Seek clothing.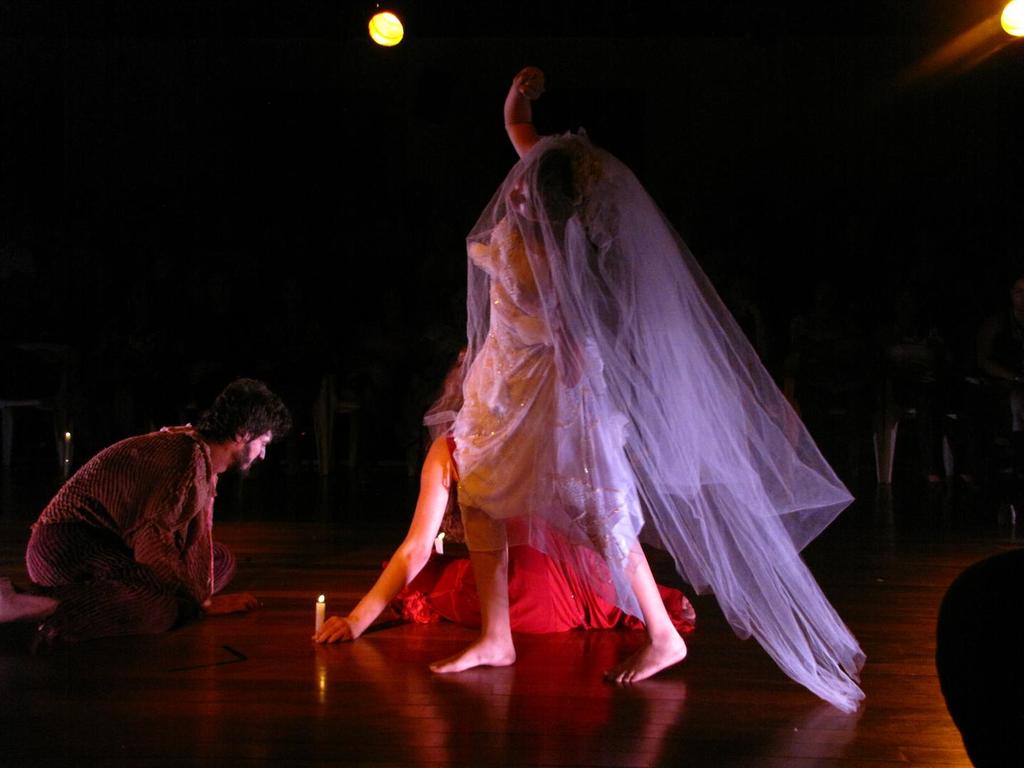
447,128,867,721.
